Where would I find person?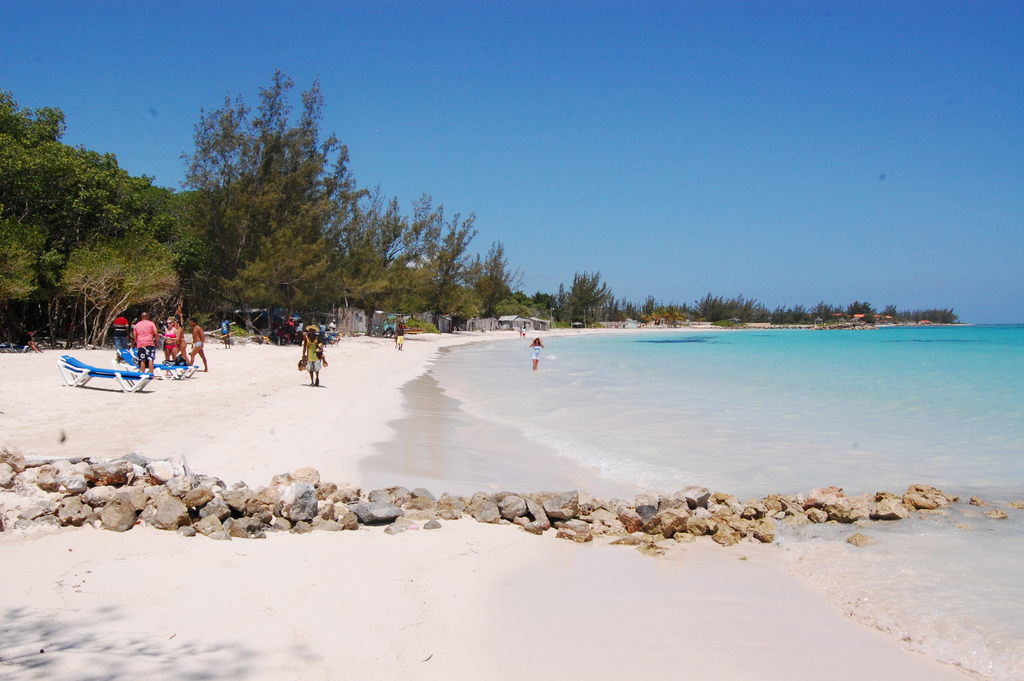
At rect(175, 320, 191, 360).
